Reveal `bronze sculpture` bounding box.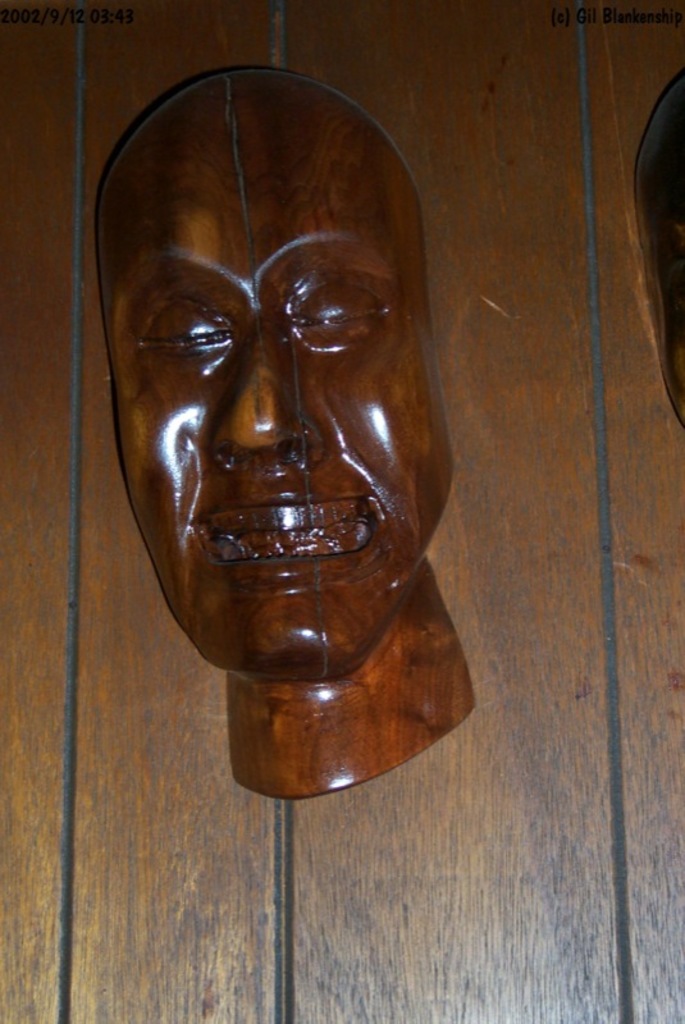
Revealed: [x1=92, y1=70, x2=481, y2=805].
